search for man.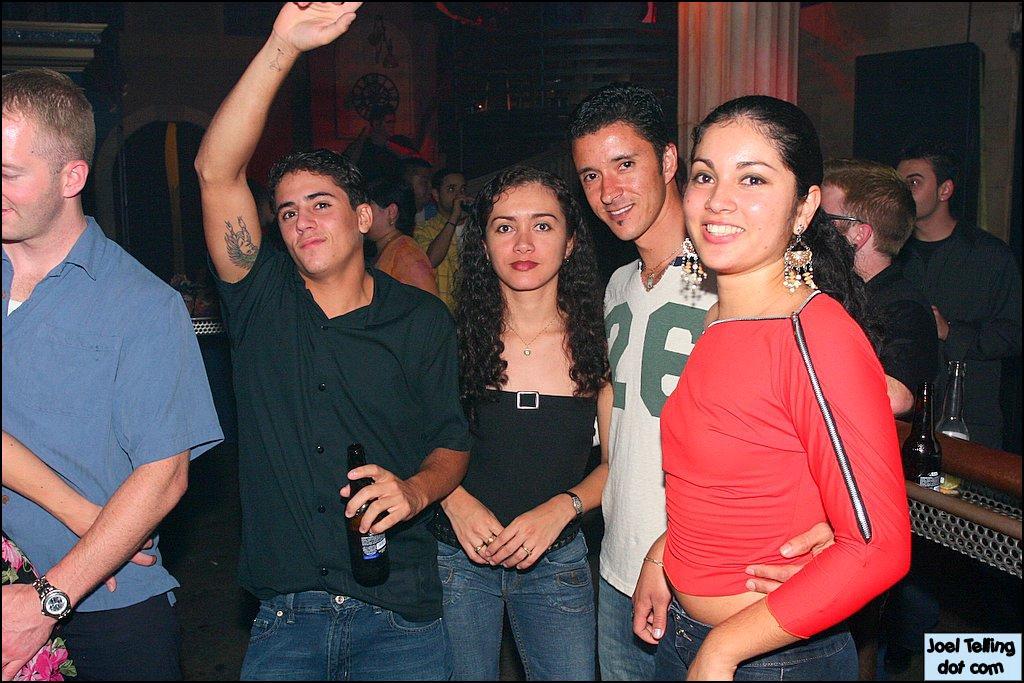
Found at (x1=417, y1=173, x2=477, y2=308).
